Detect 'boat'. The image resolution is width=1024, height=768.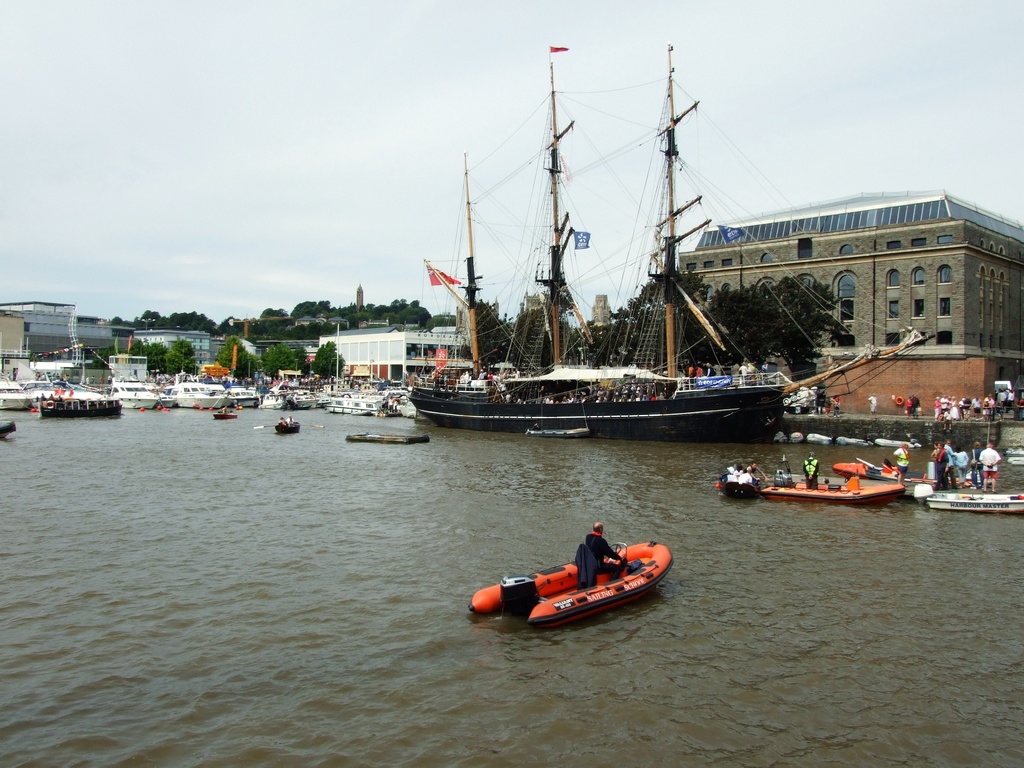
[x1=324, y1=386, x2=401, y2=419].
